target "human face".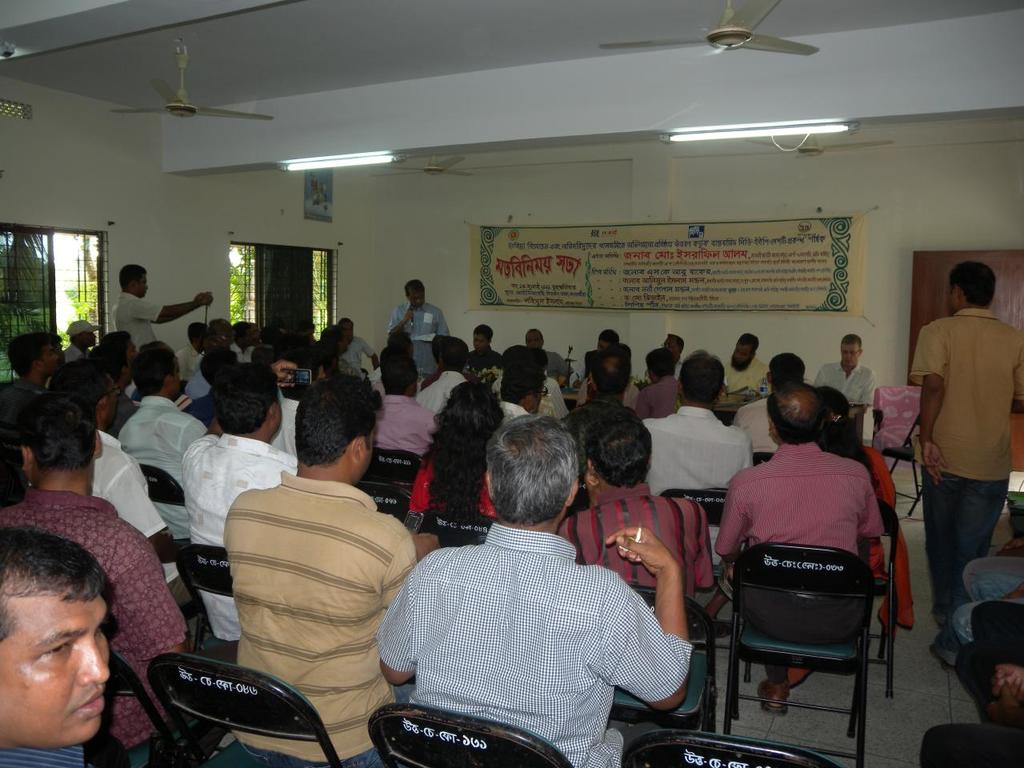
Target region: 174:365:182:397.
